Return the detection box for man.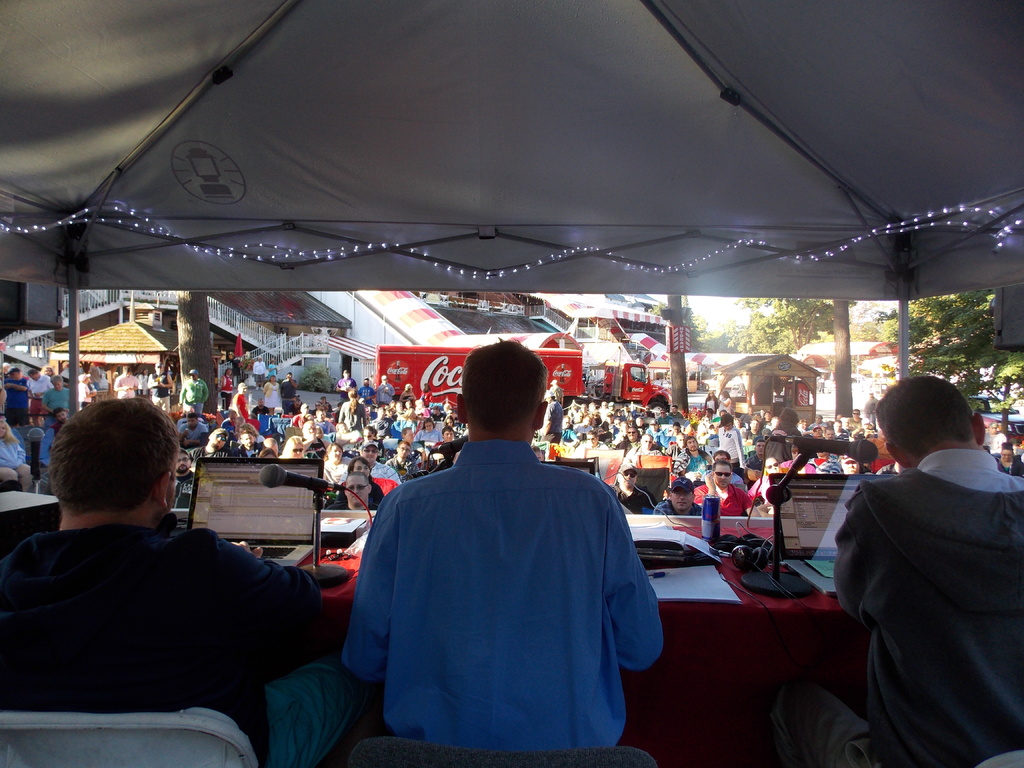
<bbox>345, 337, 665, 767</bbox>.
